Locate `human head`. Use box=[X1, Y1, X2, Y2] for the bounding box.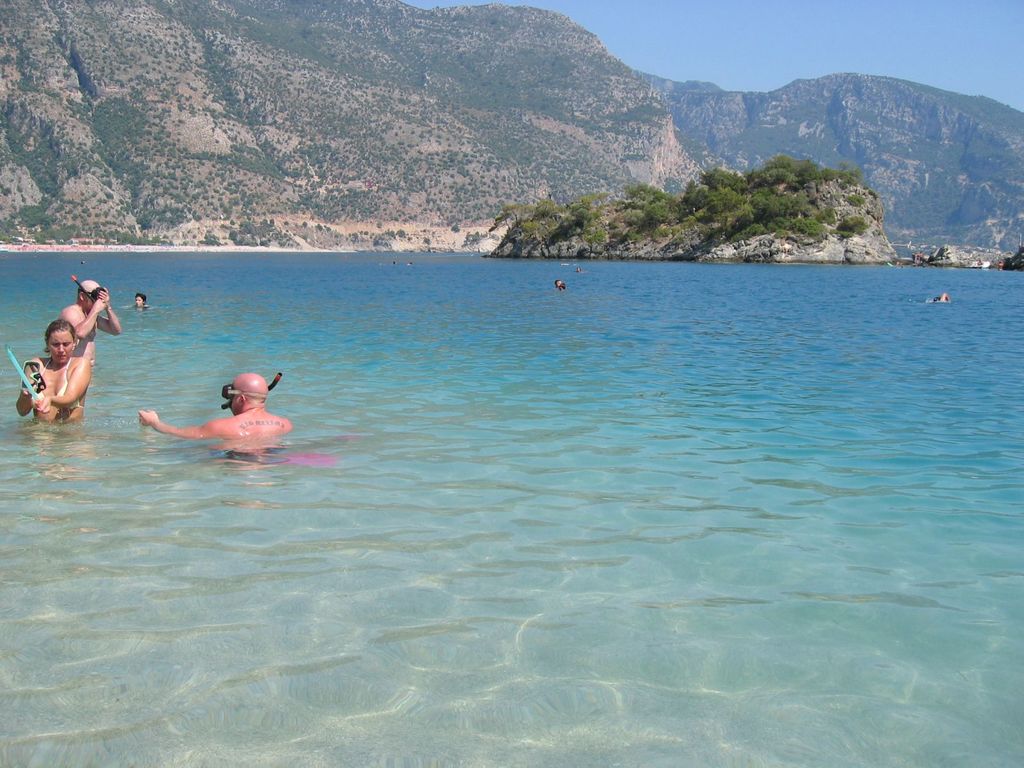
box=[44, 323, 74, 362].
